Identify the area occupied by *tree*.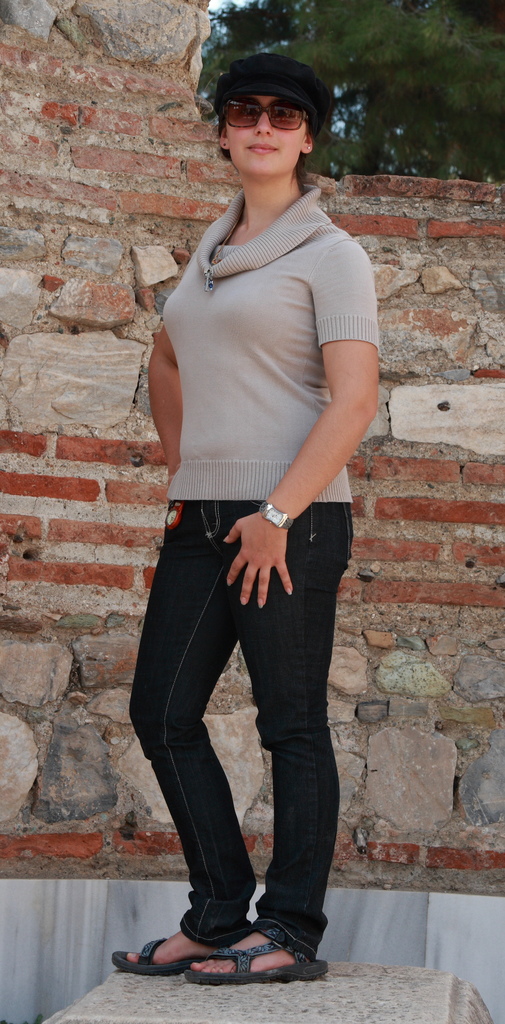
Area: crop(197, 1, 504, 183).
